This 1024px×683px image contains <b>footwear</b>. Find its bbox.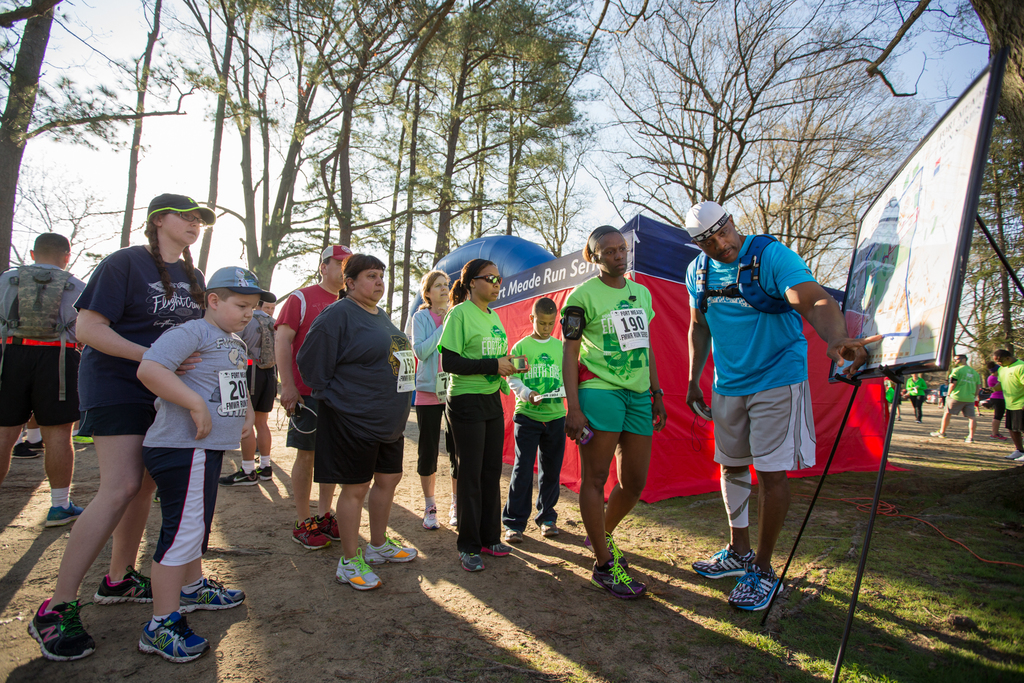
box(364, 528, 417, 565).
